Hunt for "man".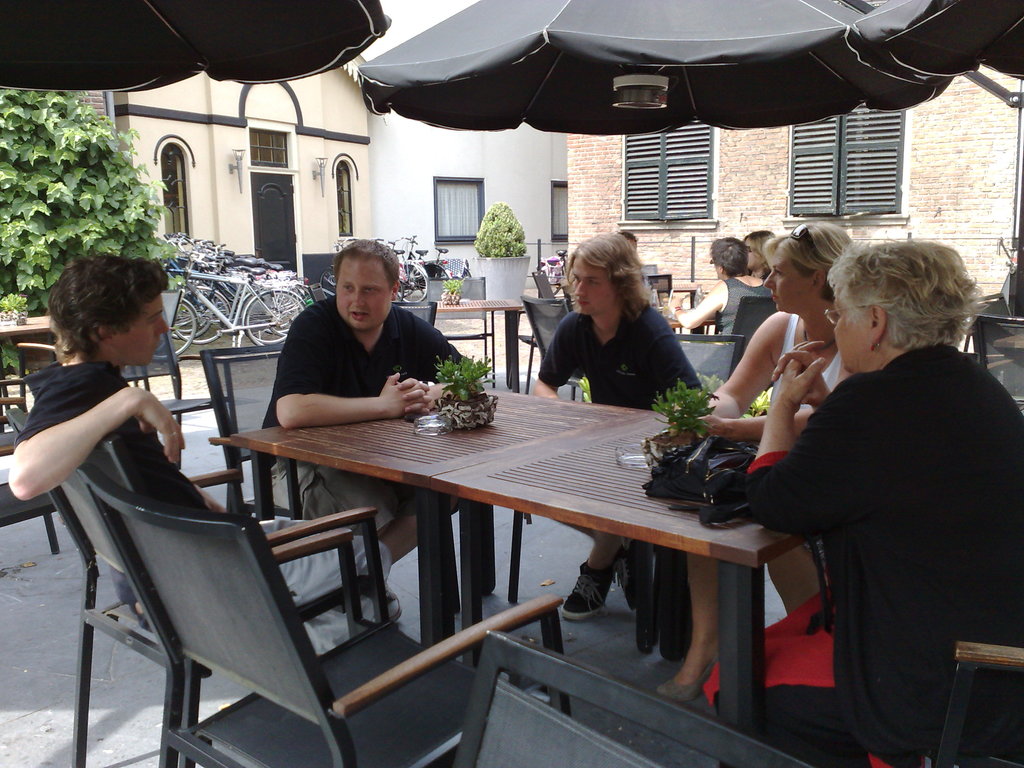
Hunted down at 6,249,387,648.
